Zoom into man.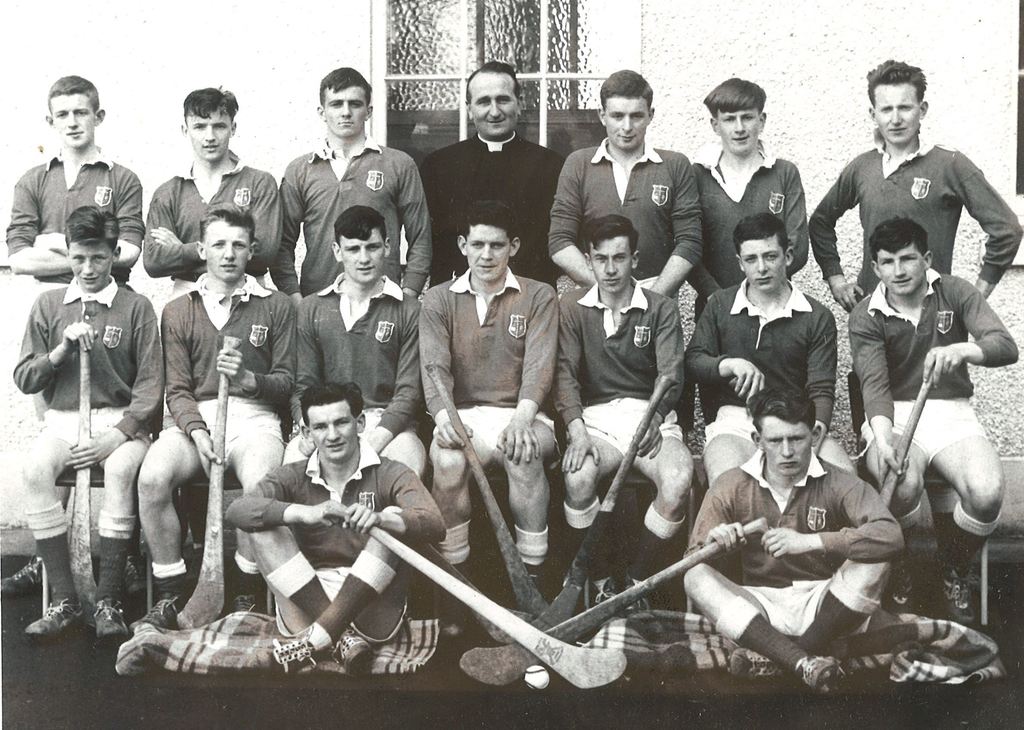
Zoom target: {"left": 682, "top": 391, "right": 935, "bottom": 703}.
